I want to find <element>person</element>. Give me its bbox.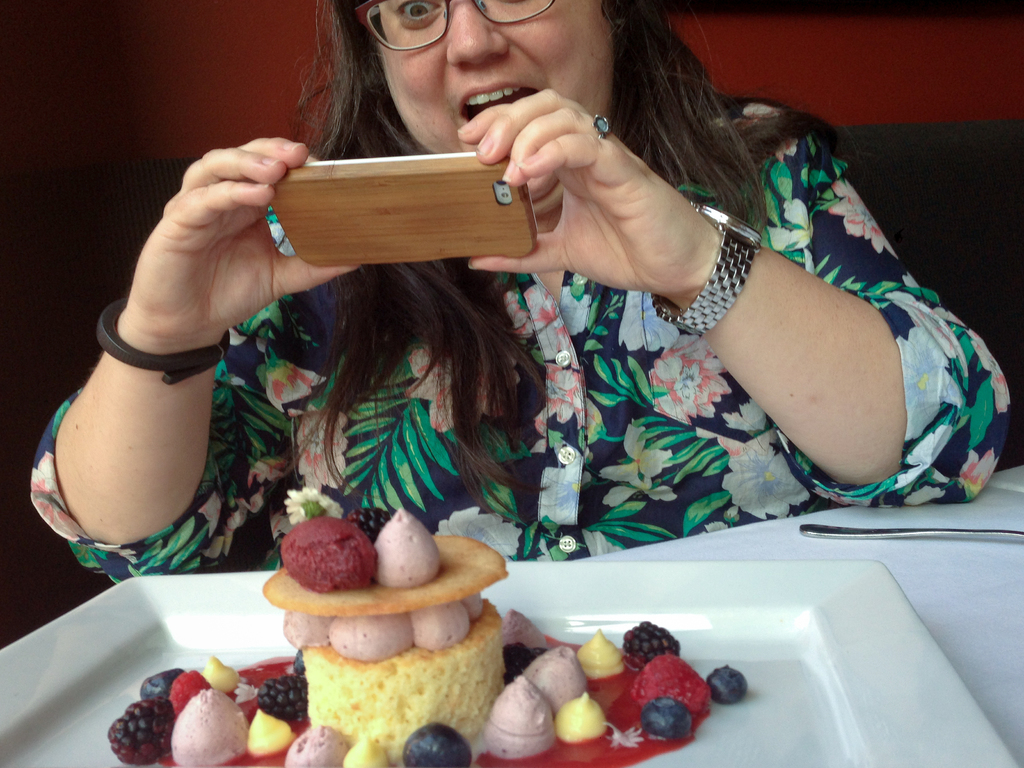
198 0 977 604.
